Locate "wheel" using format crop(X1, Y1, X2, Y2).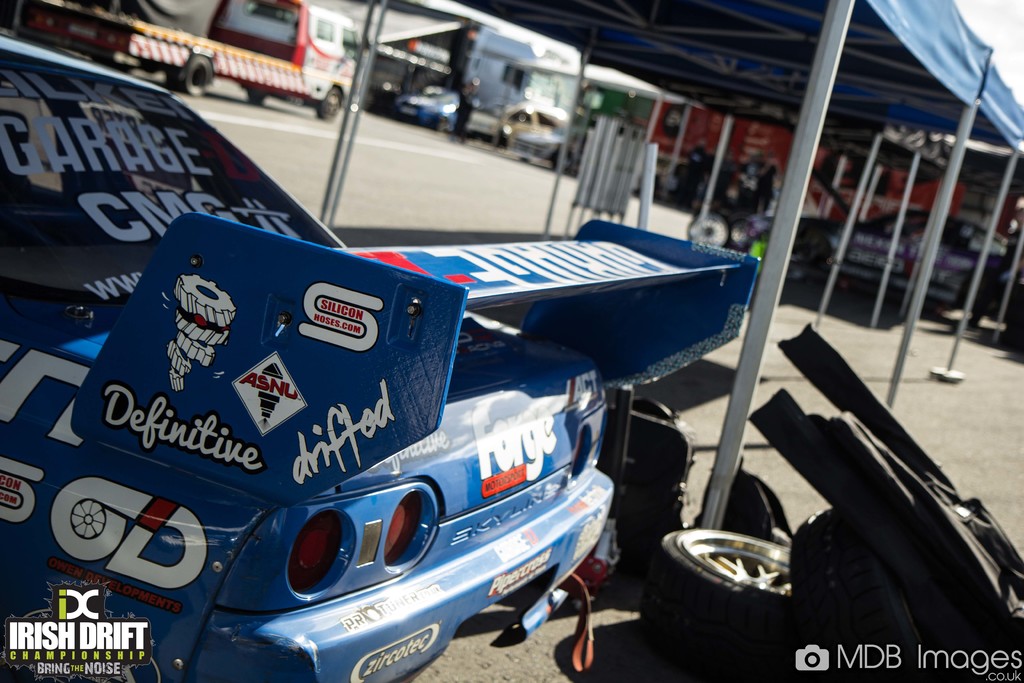
crop(175, 51, 208, 94).
